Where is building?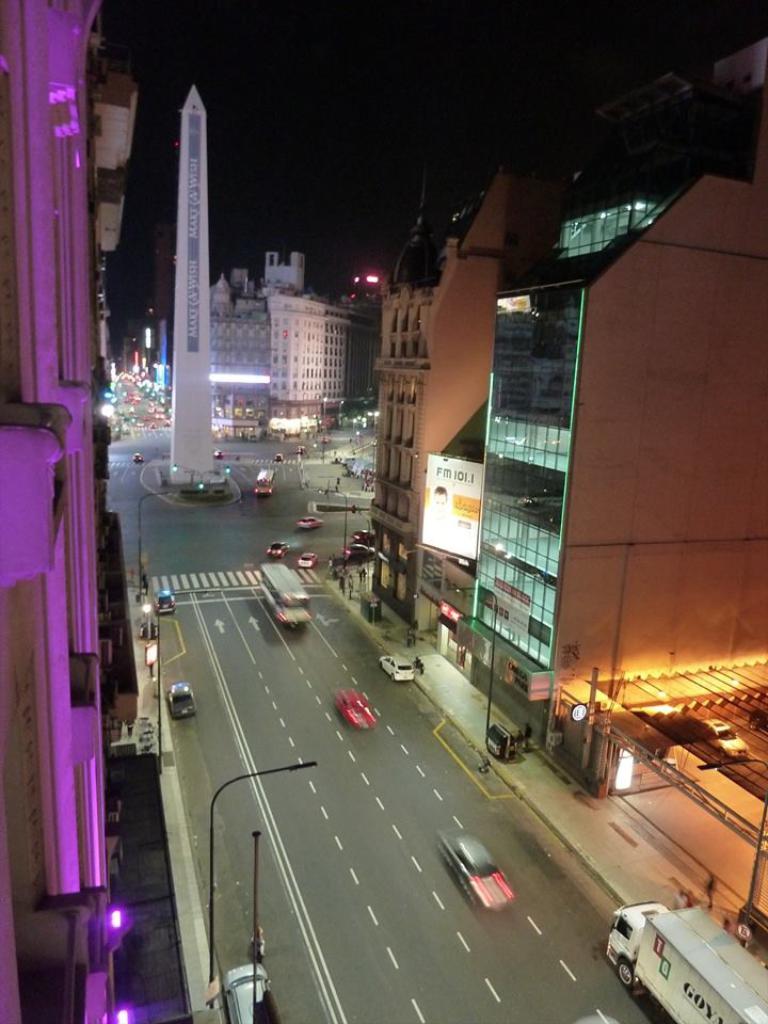
[x1=374, y1=34, x2=767, y2=794].
